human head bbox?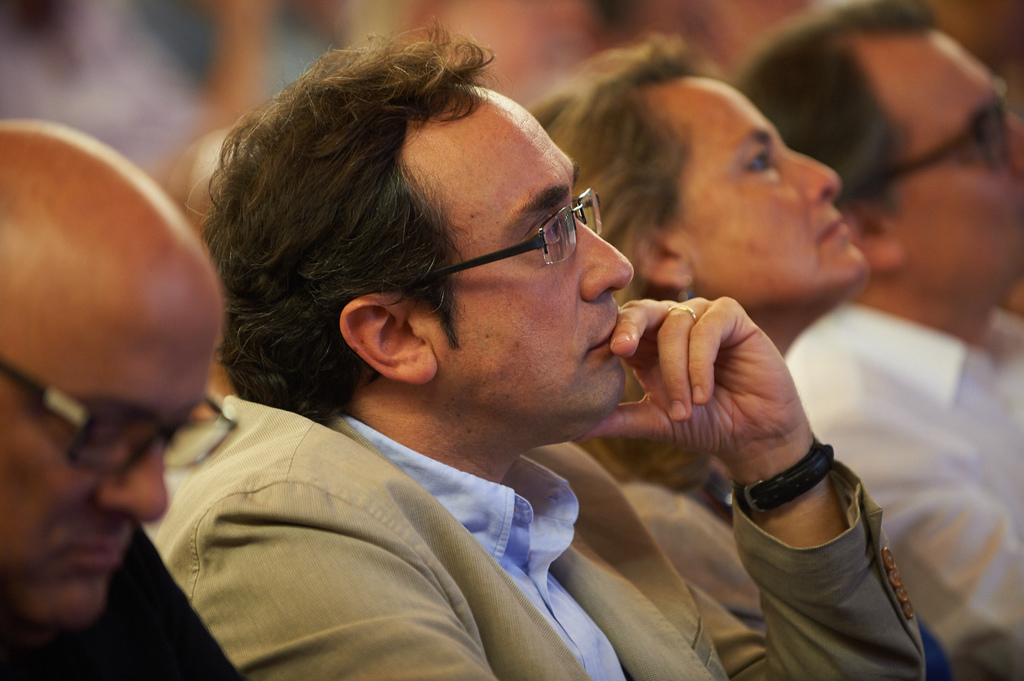
<box>524,33,873,330</box>
